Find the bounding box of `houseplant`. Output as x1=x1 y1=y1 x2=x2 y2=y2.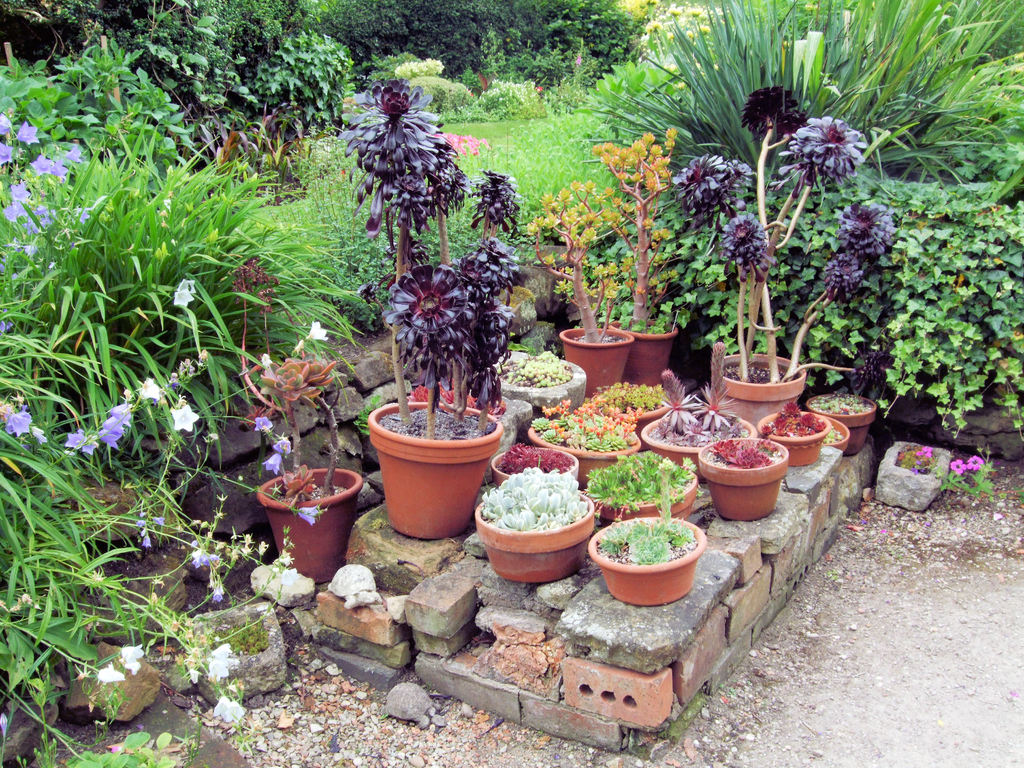
x1=692 y1=430 x2=801 y2=521.
